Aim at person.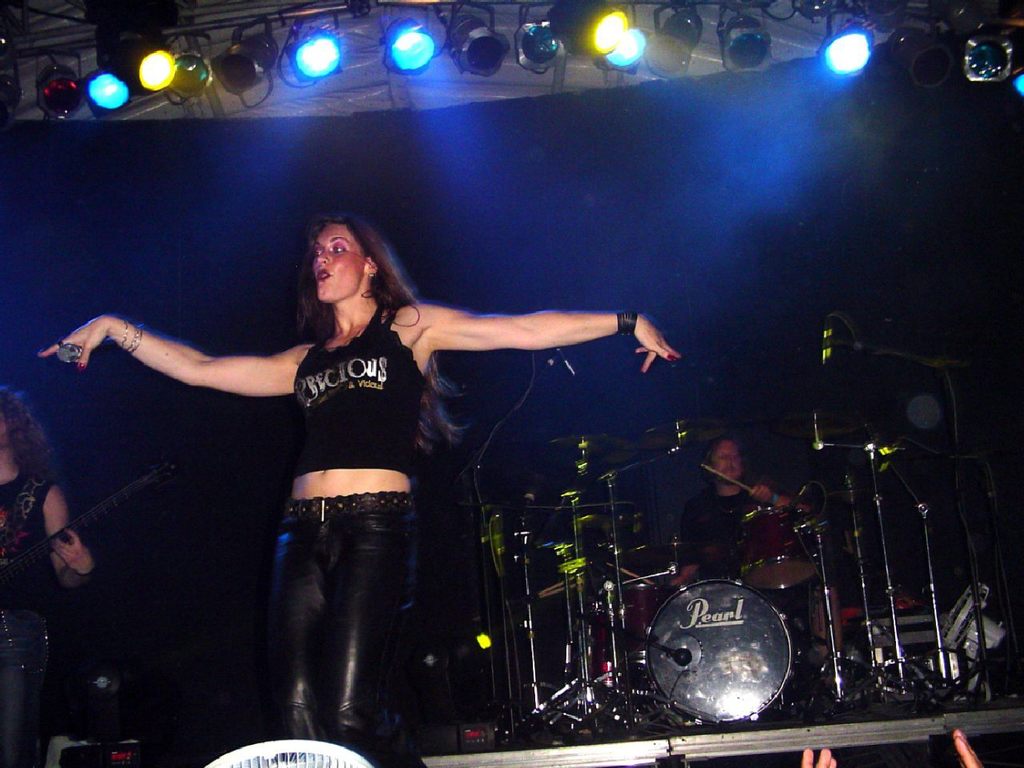
Aimed at (0, 354, 99, 767).
